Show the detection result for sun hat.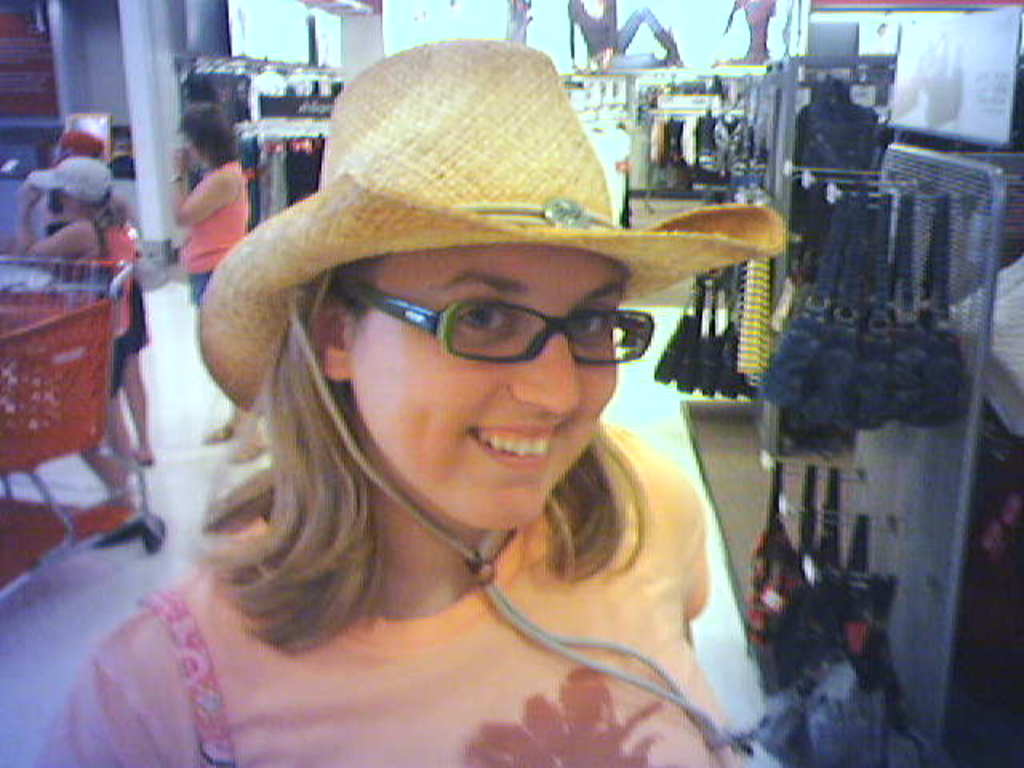
48/118/104/160.
